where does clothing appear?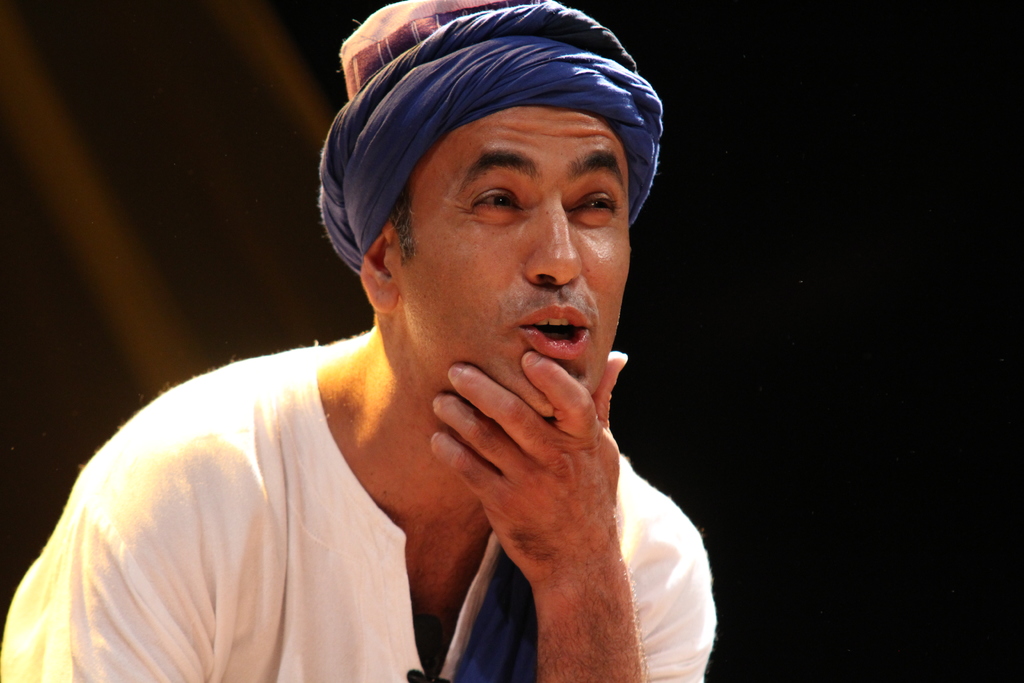
Appears at <region>0, 347, 717, 682</region>.
